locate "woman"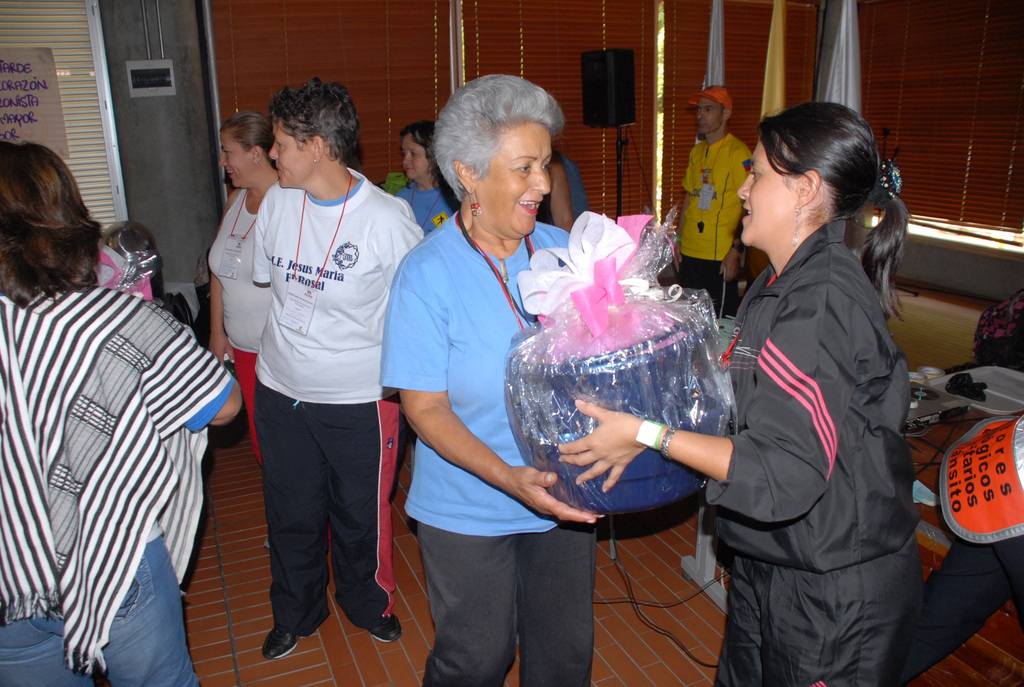
BBox(0, 144, 244, 686)
